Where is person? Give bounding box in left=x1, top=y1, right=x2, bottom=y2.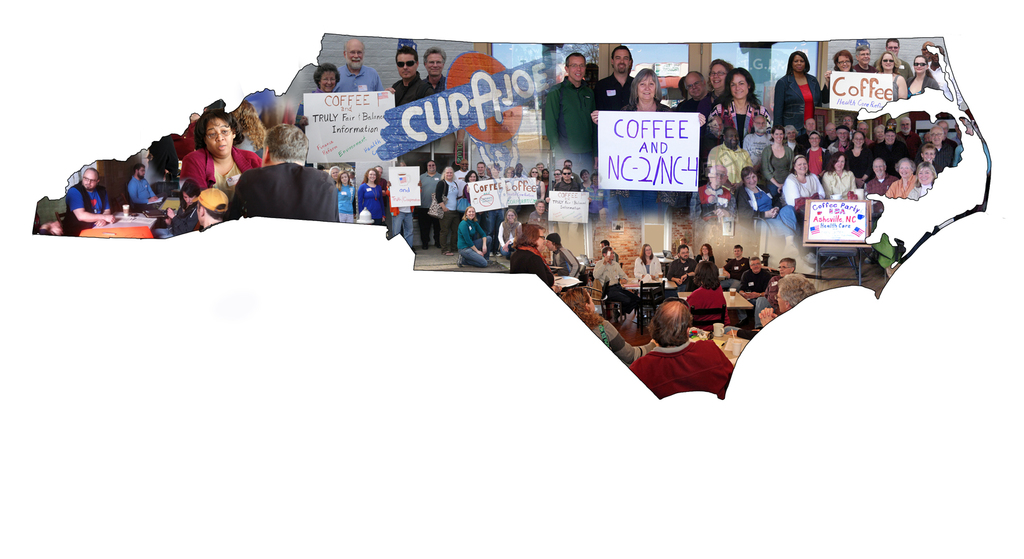
left=166, top=179, right=198, bottom=235.
